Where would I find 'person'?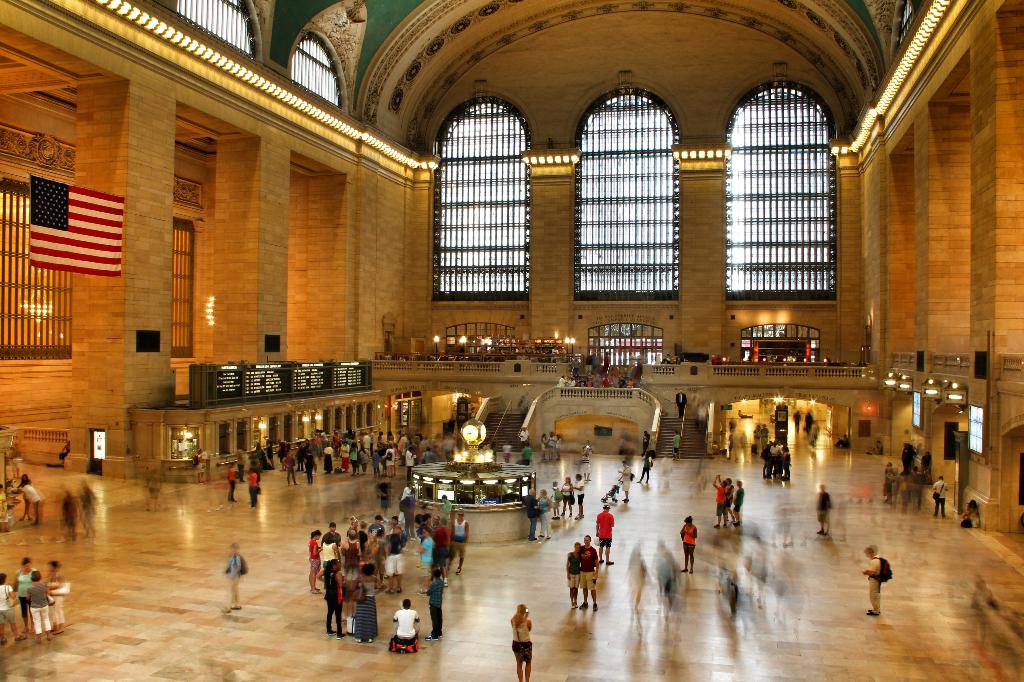
At select_region(305, 425, 327, 449).
